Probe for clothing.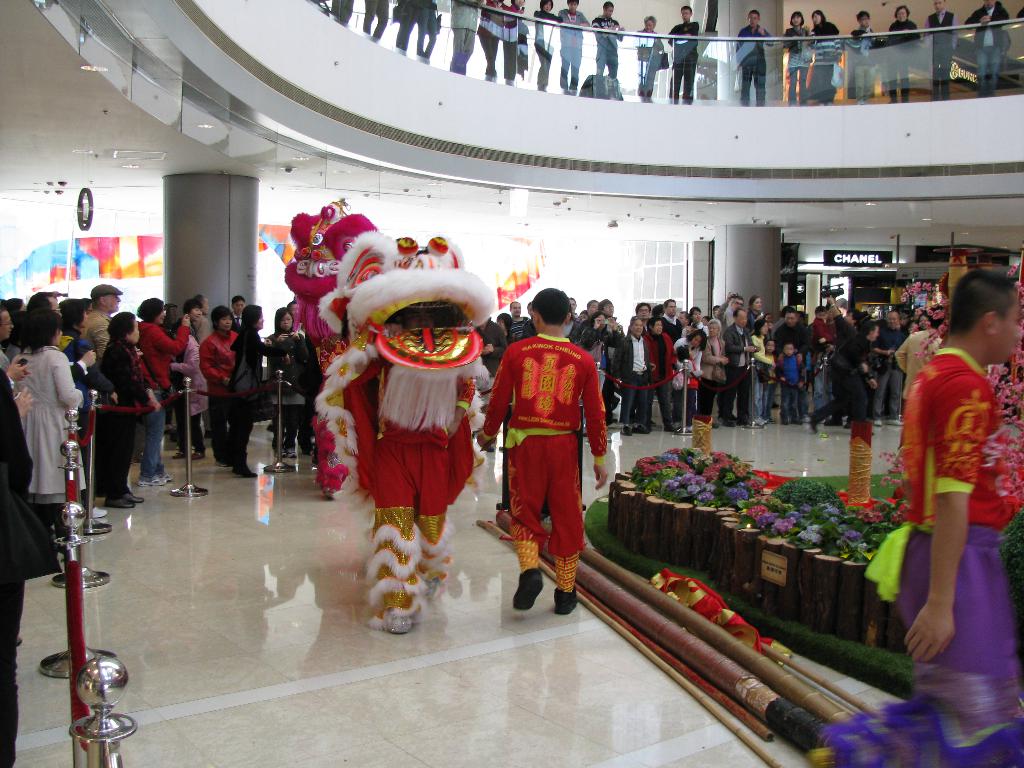
Probe result: detection(725, 319, 744, 420).
